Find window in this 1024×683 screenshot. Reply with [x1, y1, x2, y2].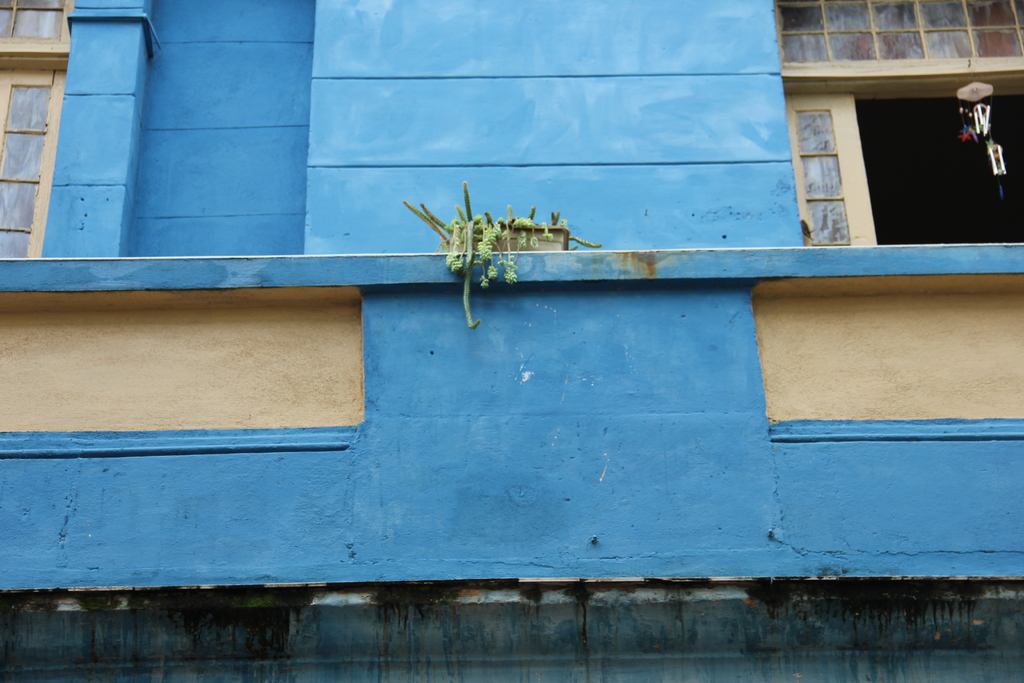
[791, 69, 986, 226].
